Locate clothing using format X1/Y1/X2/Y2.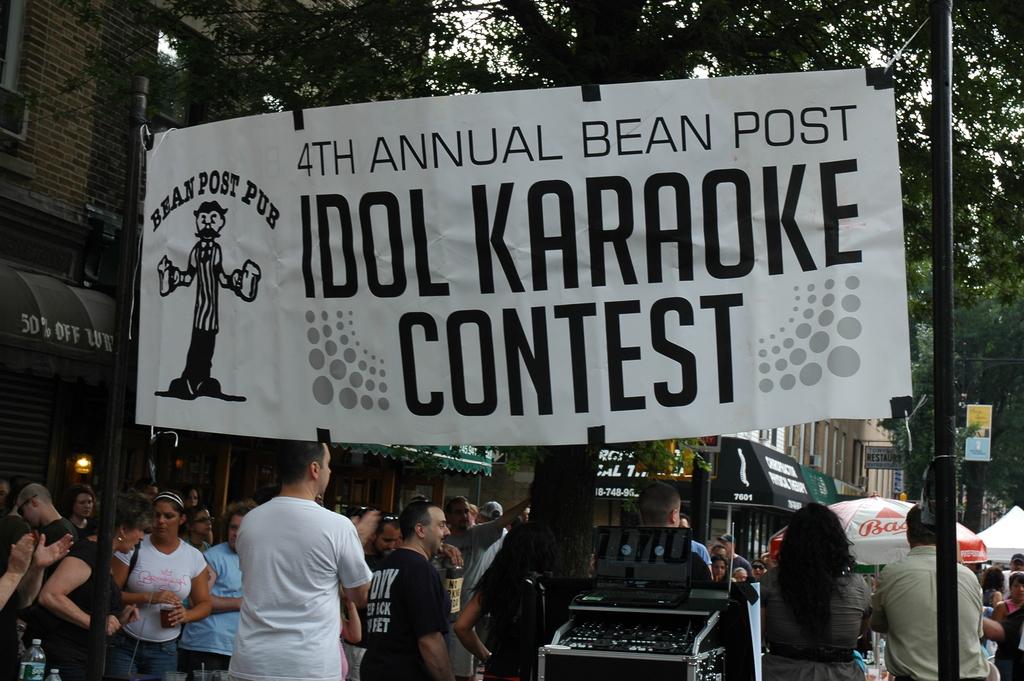
115/540/209/680.
